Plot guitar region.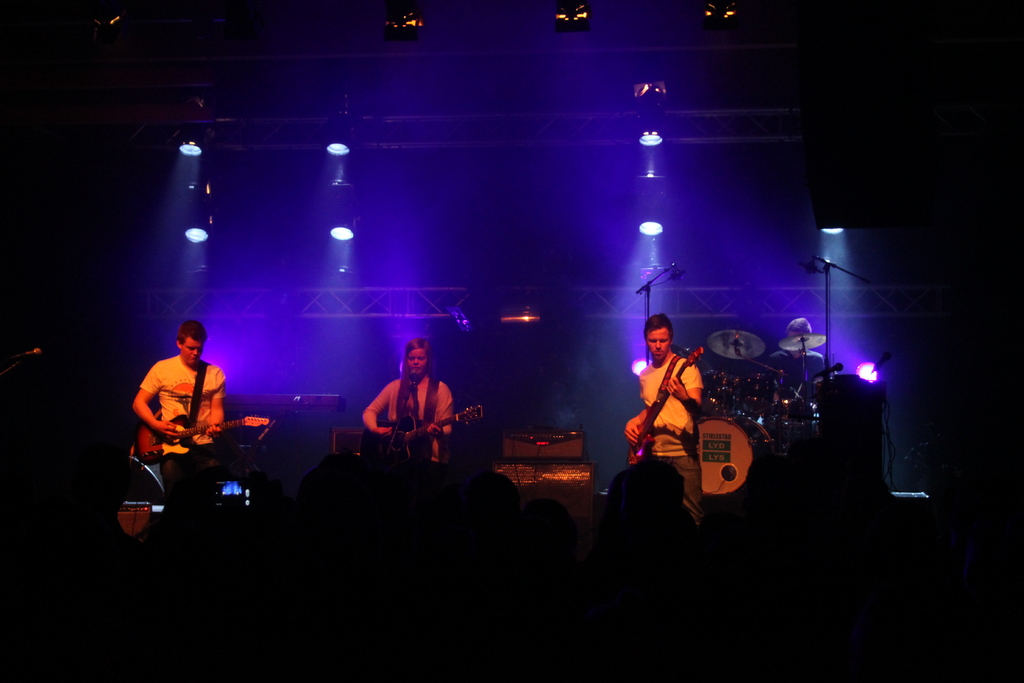
Plotted at crop(623, 342, 704, 477).
